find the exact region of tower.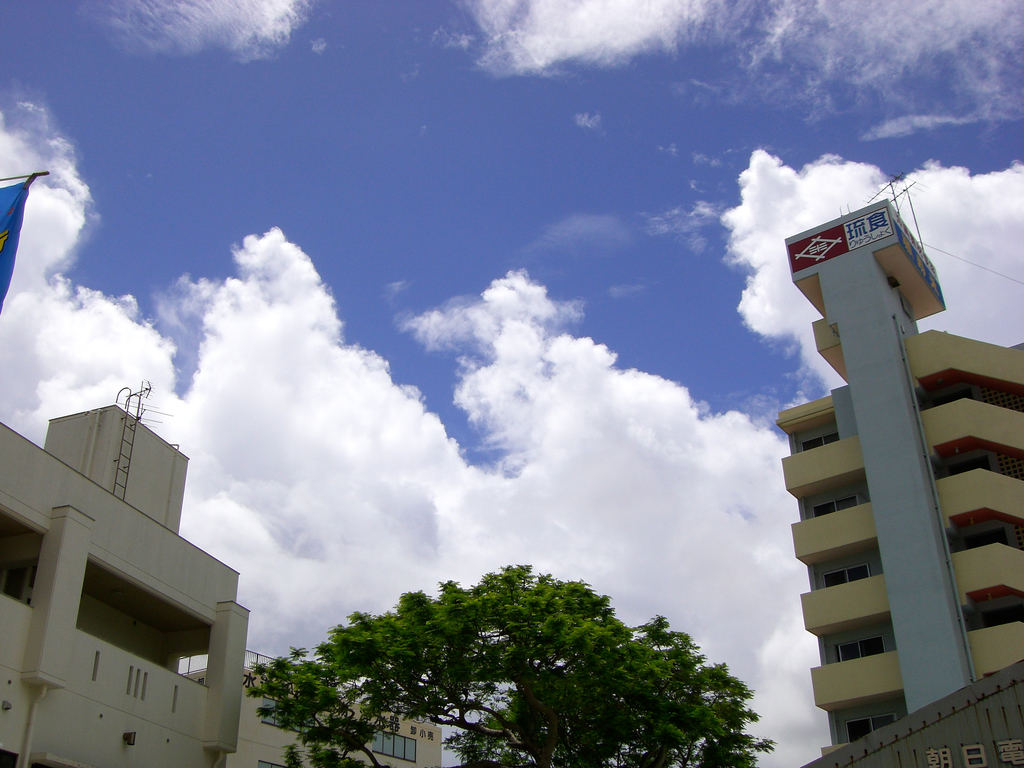
Exact region: detection(778, 184, 1023, 745).
